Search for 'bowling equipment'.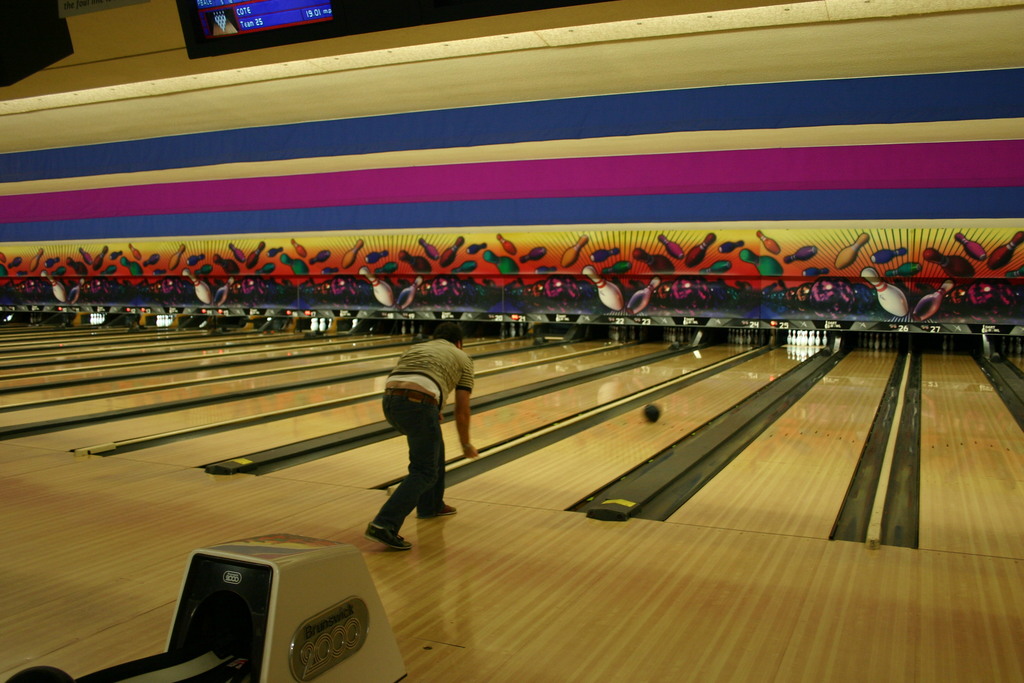
Found at [460, 260, 476, 272].
